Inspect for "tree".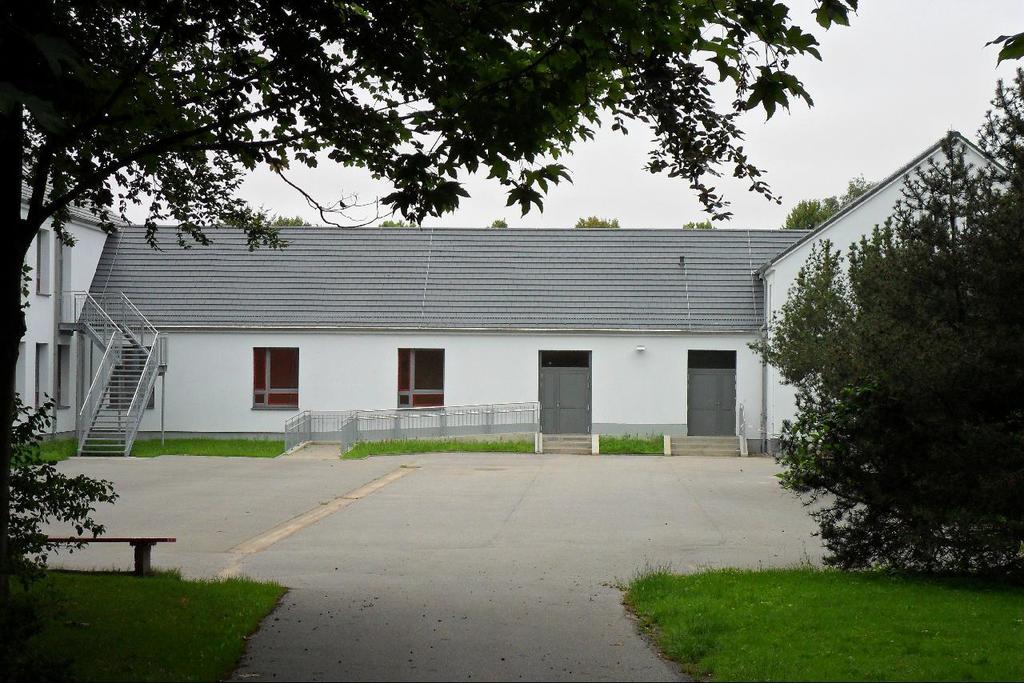
Inspection: pyautogui.locateOnScreen(3, 2, 866, 610).
